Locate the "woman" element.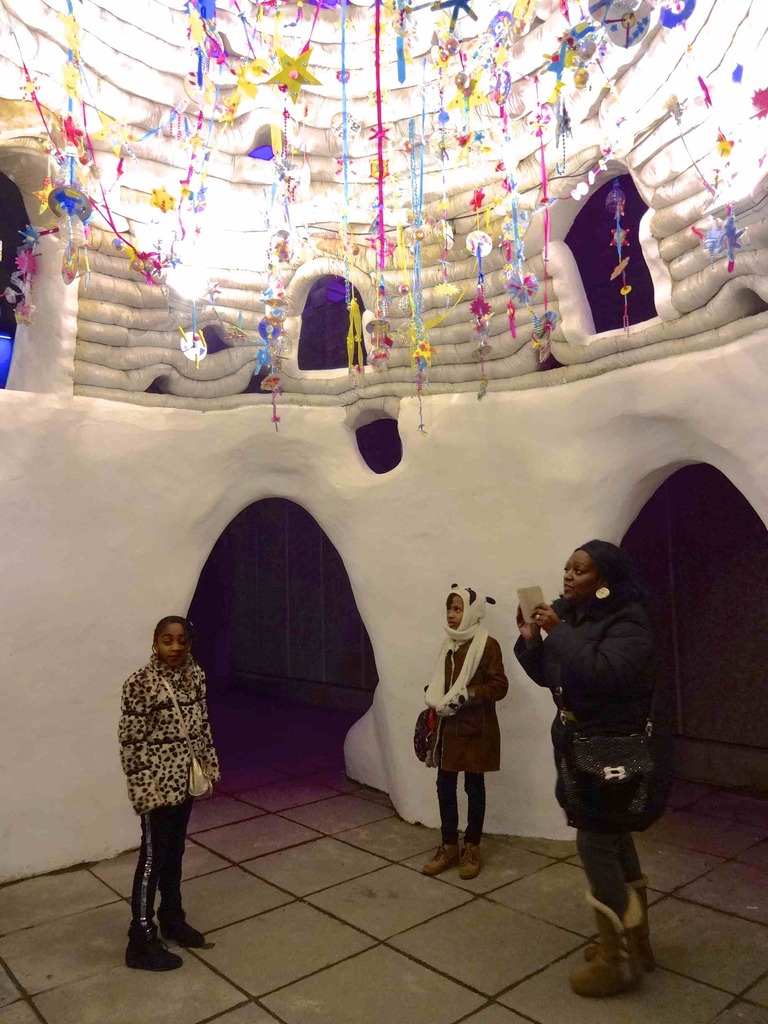
Element bbox: (left=513, top=540, right=667, bottom=998).
